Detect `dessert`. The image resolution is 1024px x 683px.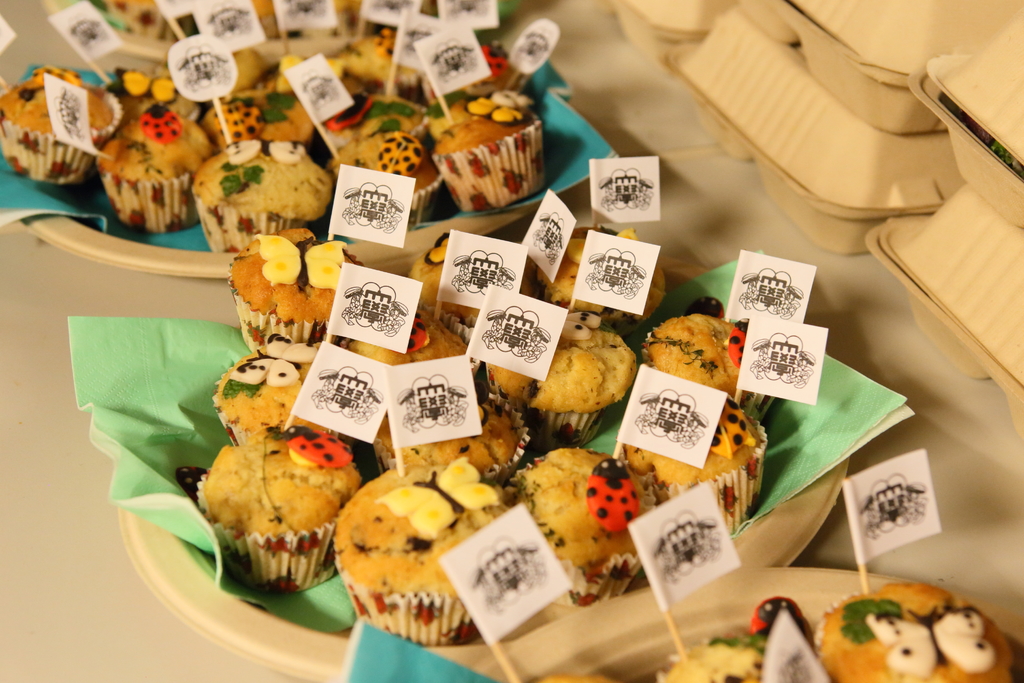
419,104,545,213.
